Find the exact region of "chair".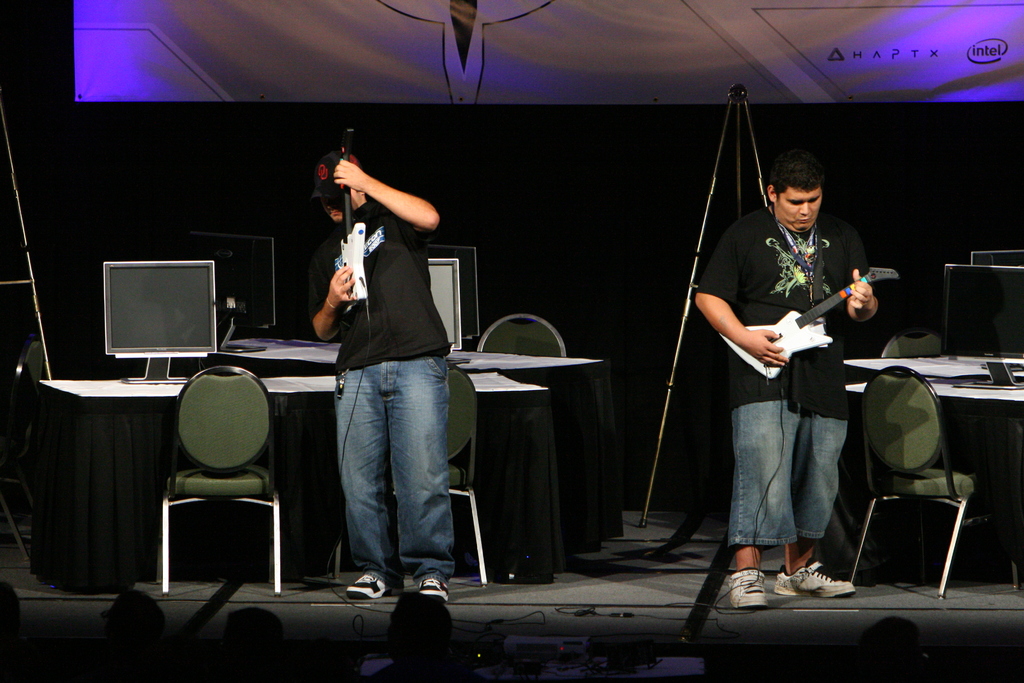
Exact region: [left=145, top=340, right=278, bottom=613].
